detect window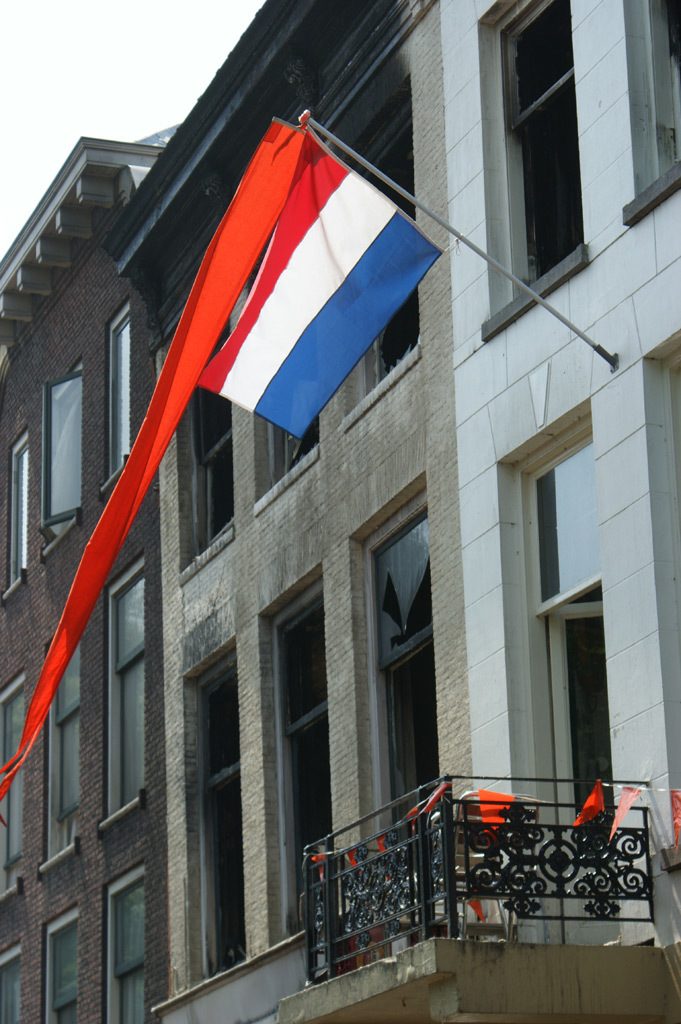
0:423:31:611
